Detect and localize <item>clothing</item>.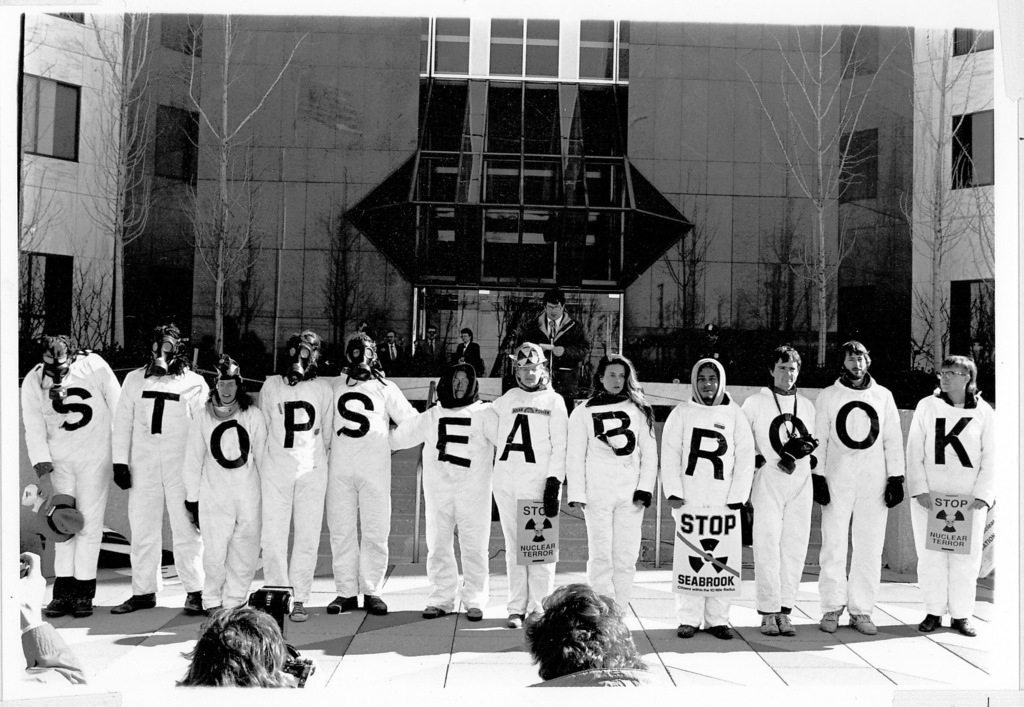
Localized at box(382, 341, 407, 377).
